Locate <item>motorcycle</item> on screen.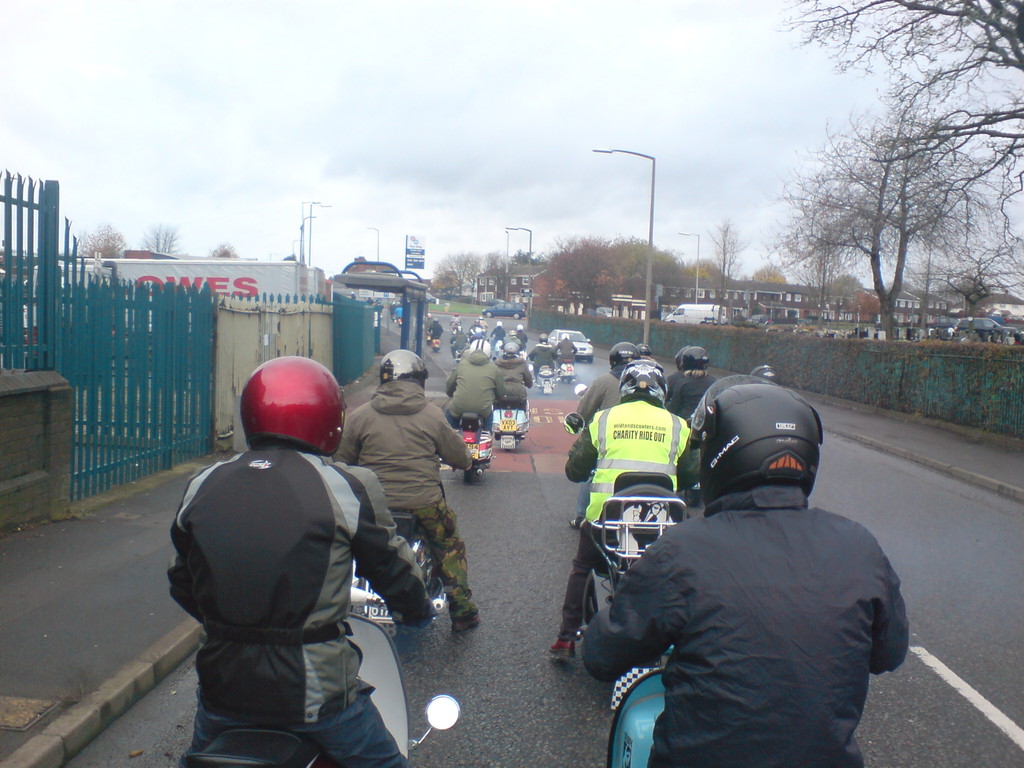
On screen at bbox(181, 575, 463, 767).
